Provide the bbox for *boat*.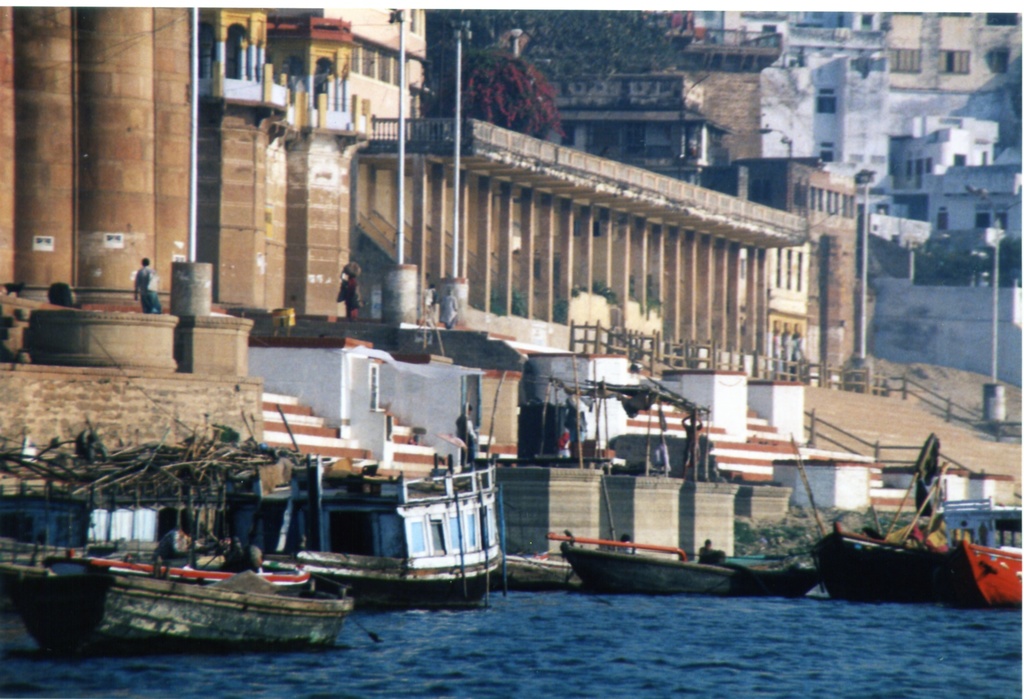
932:541:1019:607.
